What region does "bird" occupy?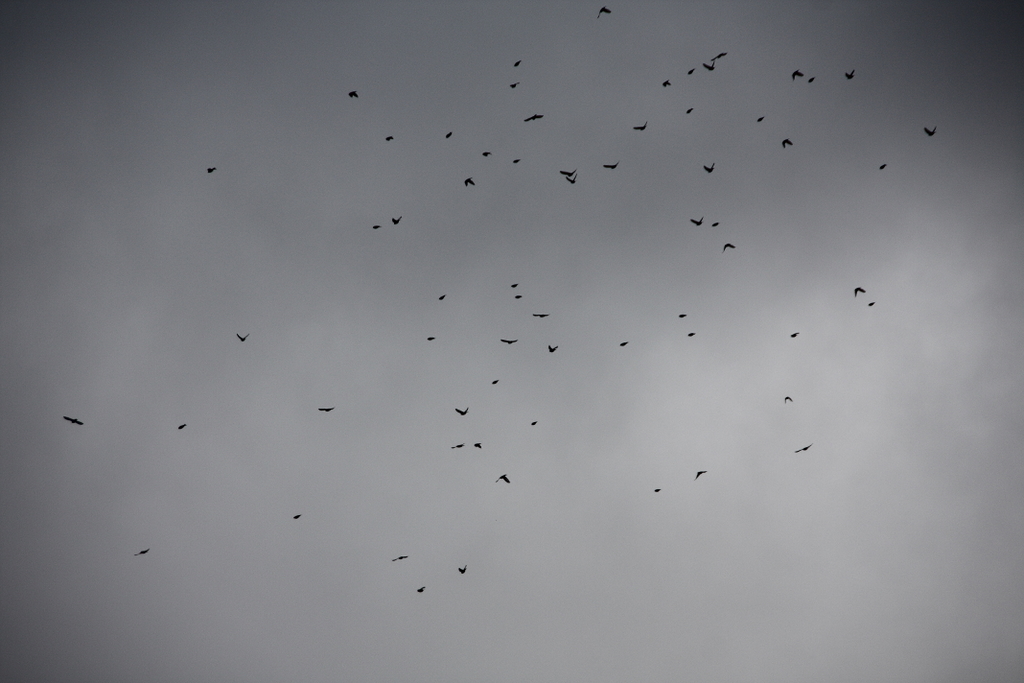
(x1=237, y1=332, x2=249, y2=340).
